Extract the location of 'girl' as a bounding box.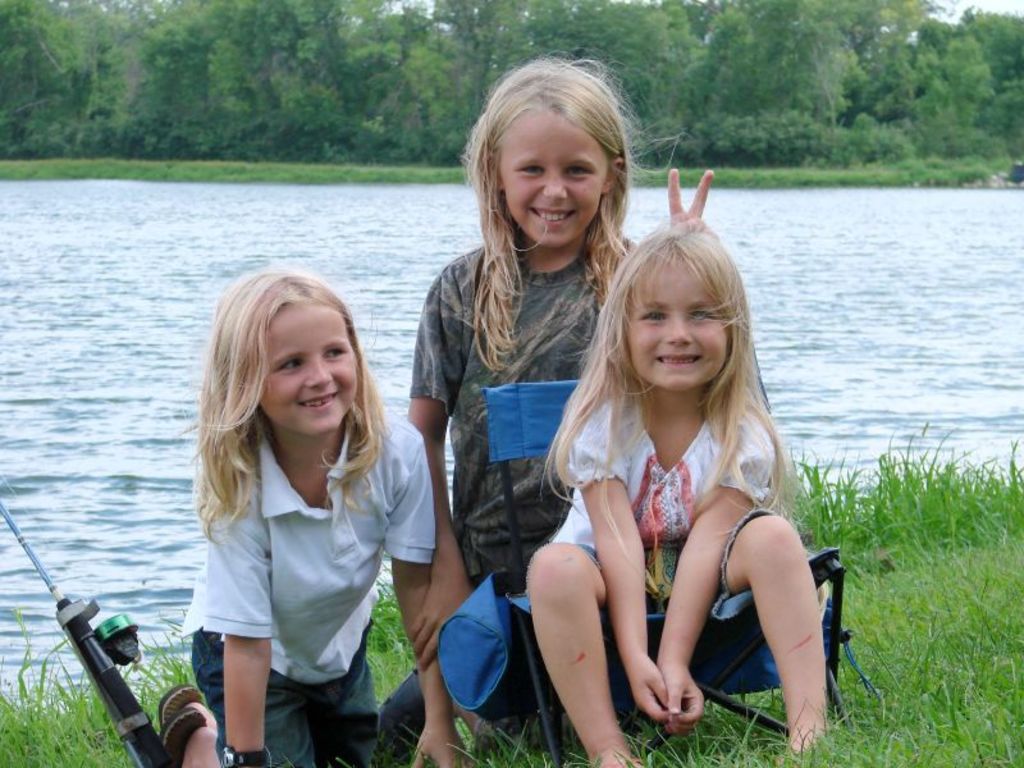
(524,220,823,767).
